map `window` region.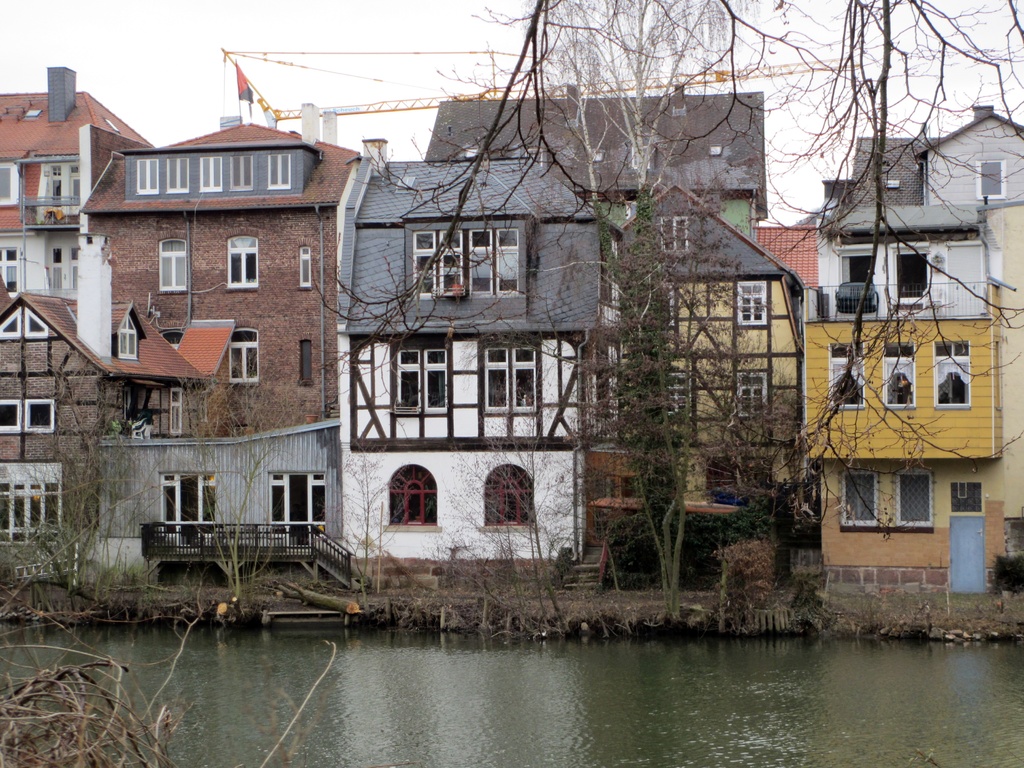
Mapped to (left=844, top=477, right=880, bottom=532).
